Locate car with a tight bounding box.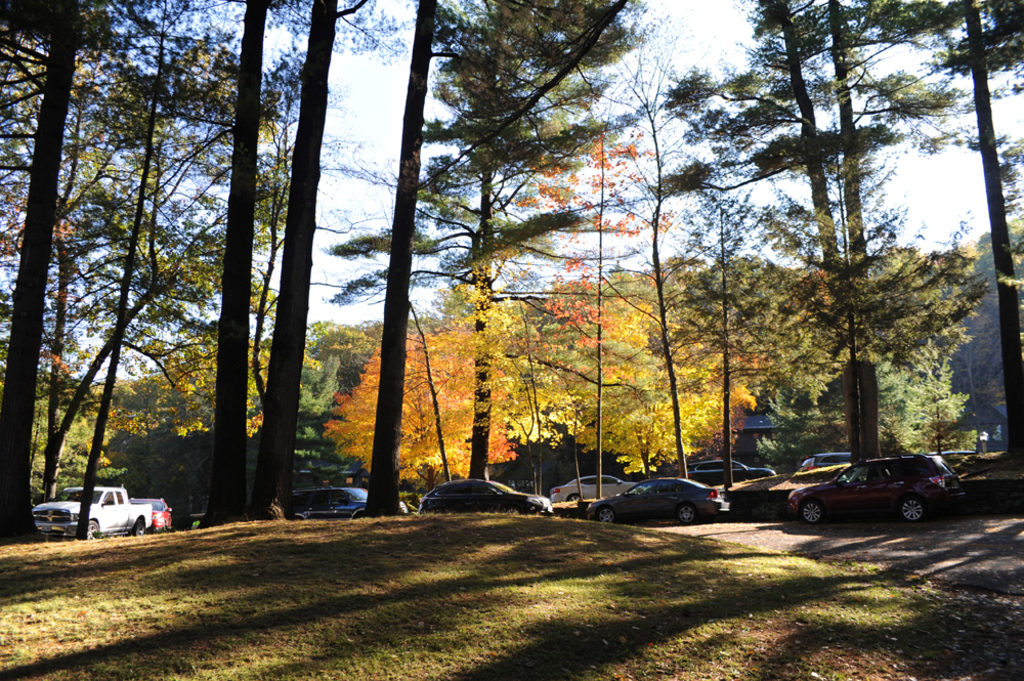
<bbox>800, 454, 851, 471</bbox>.
